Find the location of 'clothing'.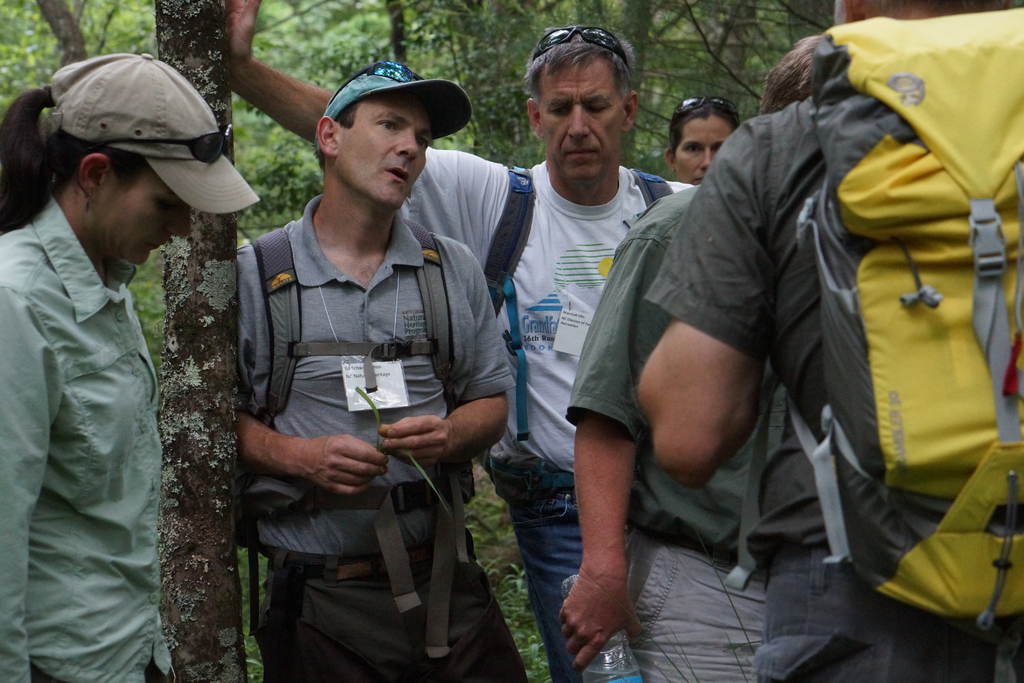
Location: l=397, t=151, r=696, b=678.
